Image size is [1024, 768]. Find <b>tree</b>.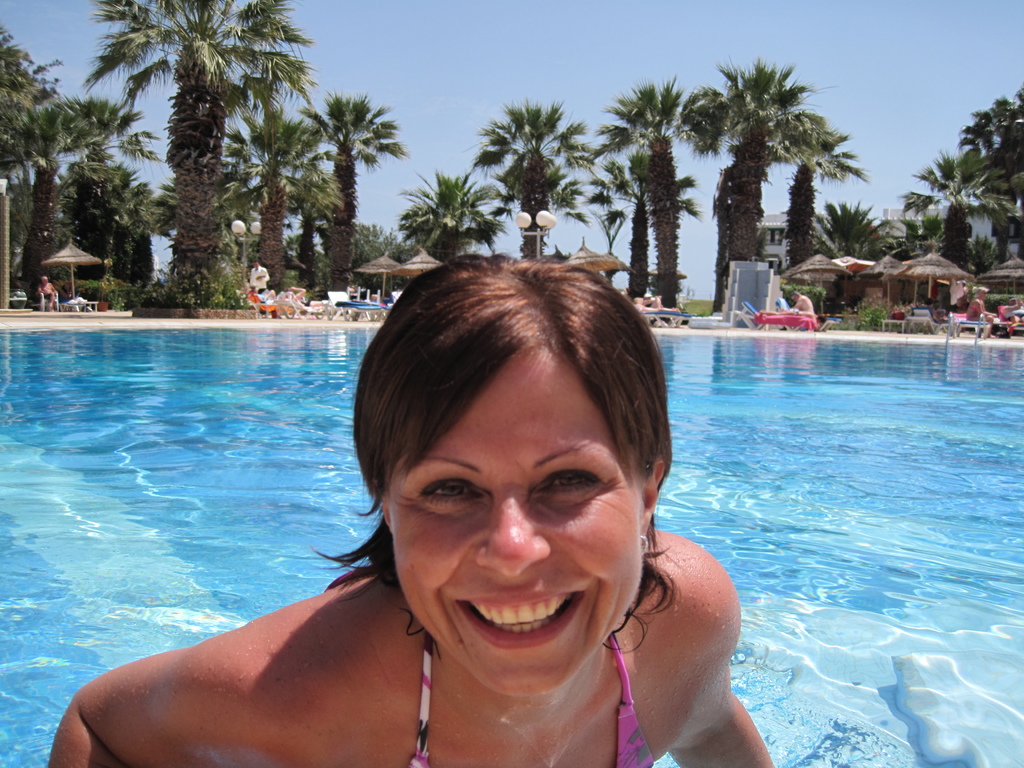
205,119,340,292.
